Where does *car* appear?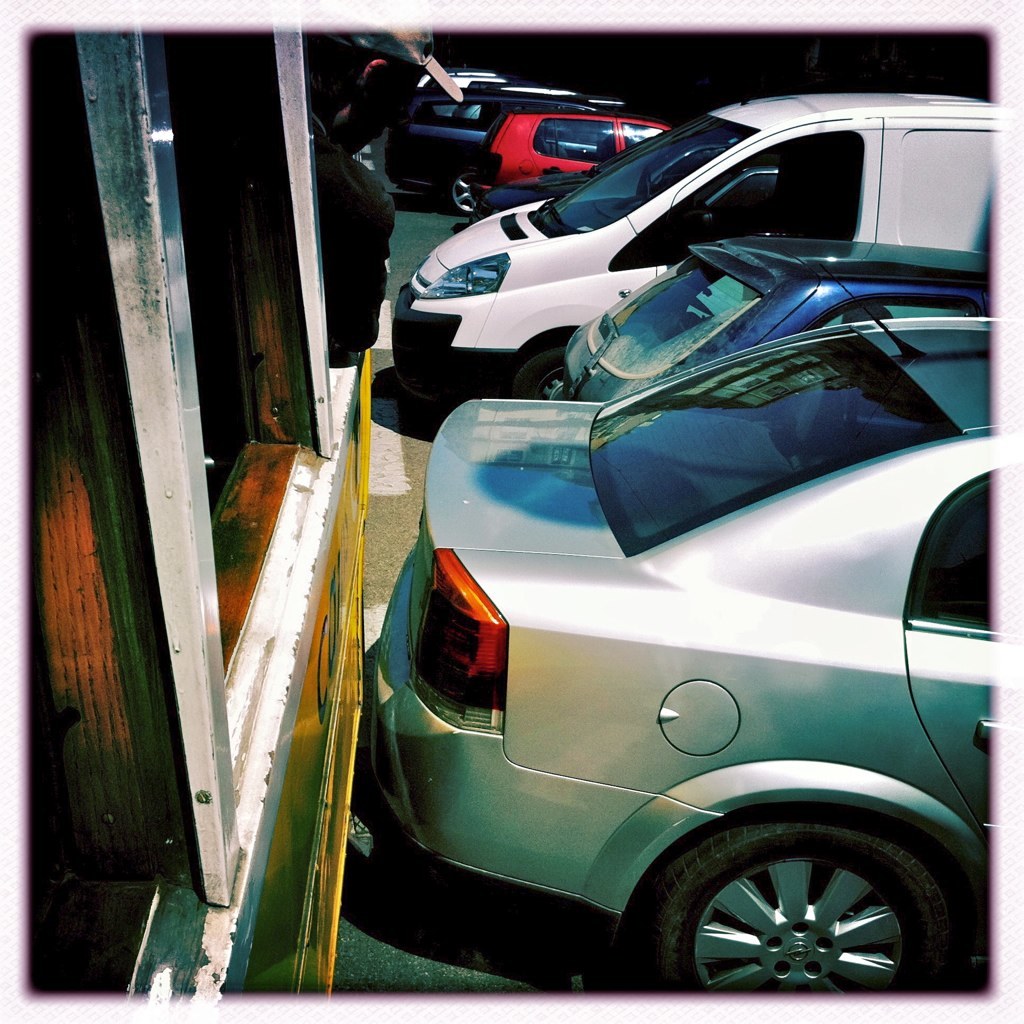
Appears at select_region(471, 107, 673, 203).
